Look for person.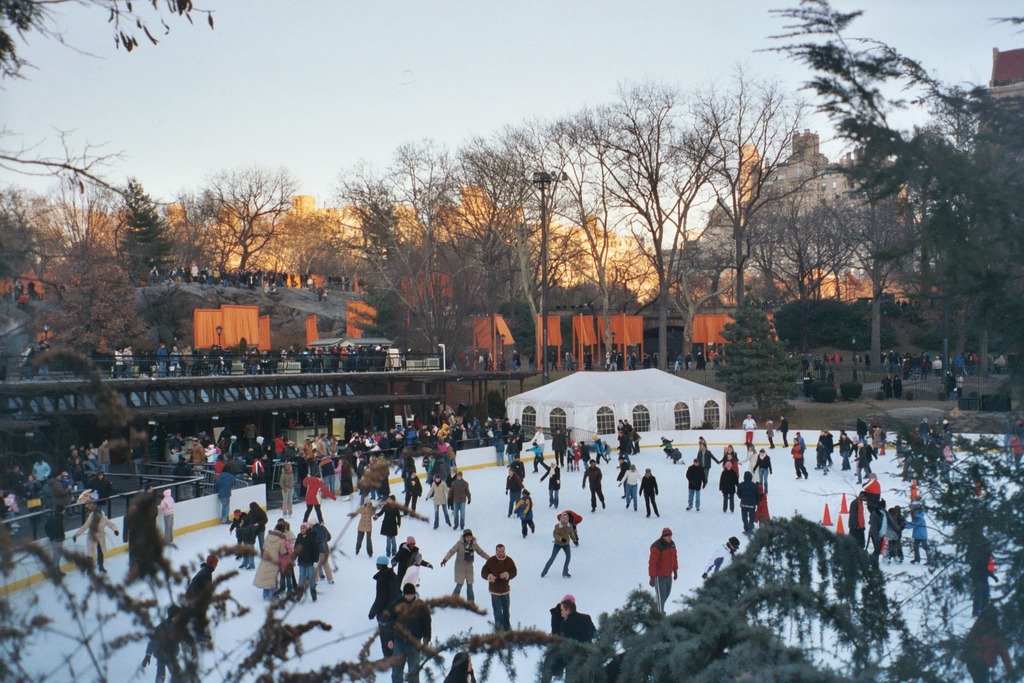
Found: select_region(511, 352, 523, 372).
